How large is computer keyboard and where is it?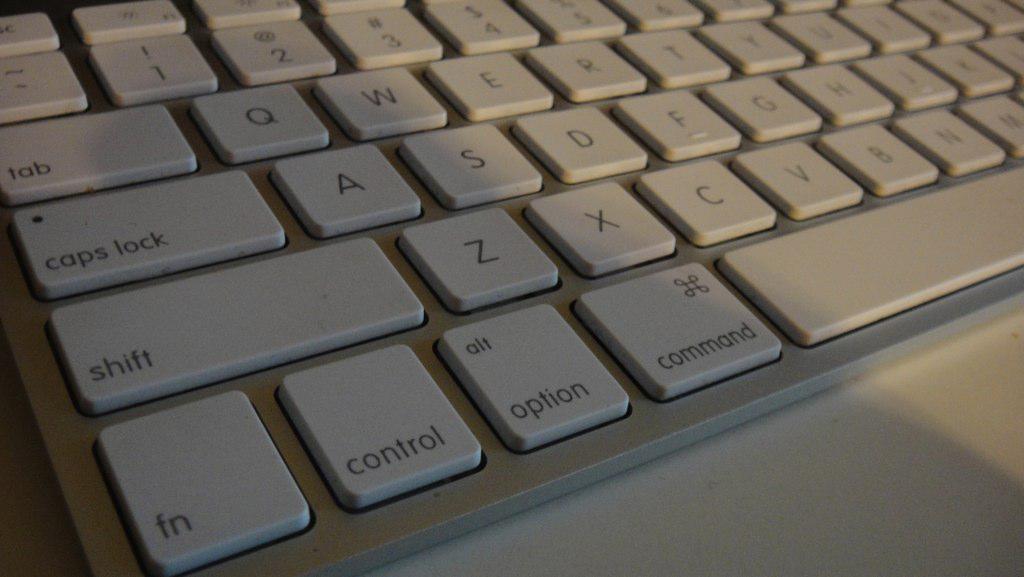
Bounding box: 0, 0, 1023, 576.
